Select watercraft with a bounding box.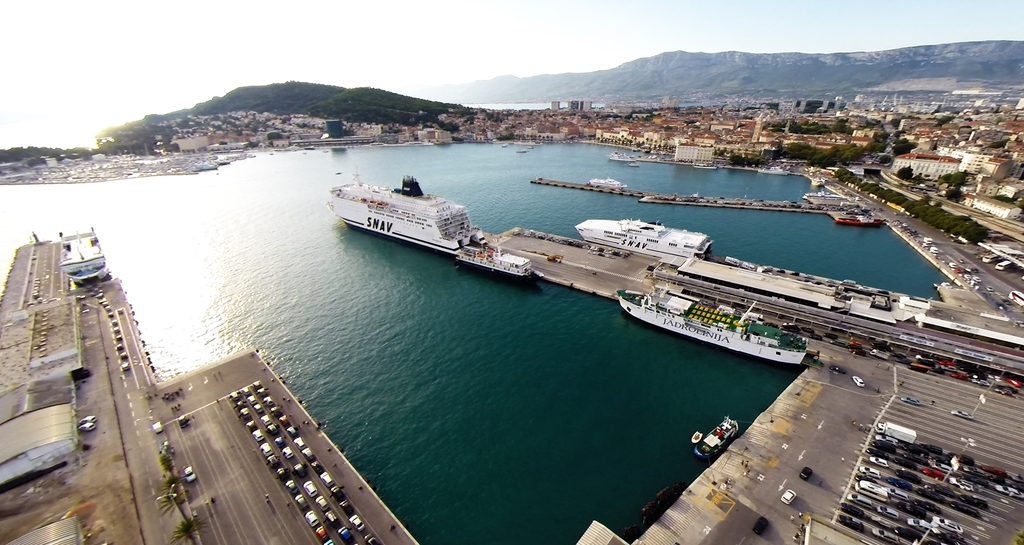
select_region(323, 173, 491, 258).
